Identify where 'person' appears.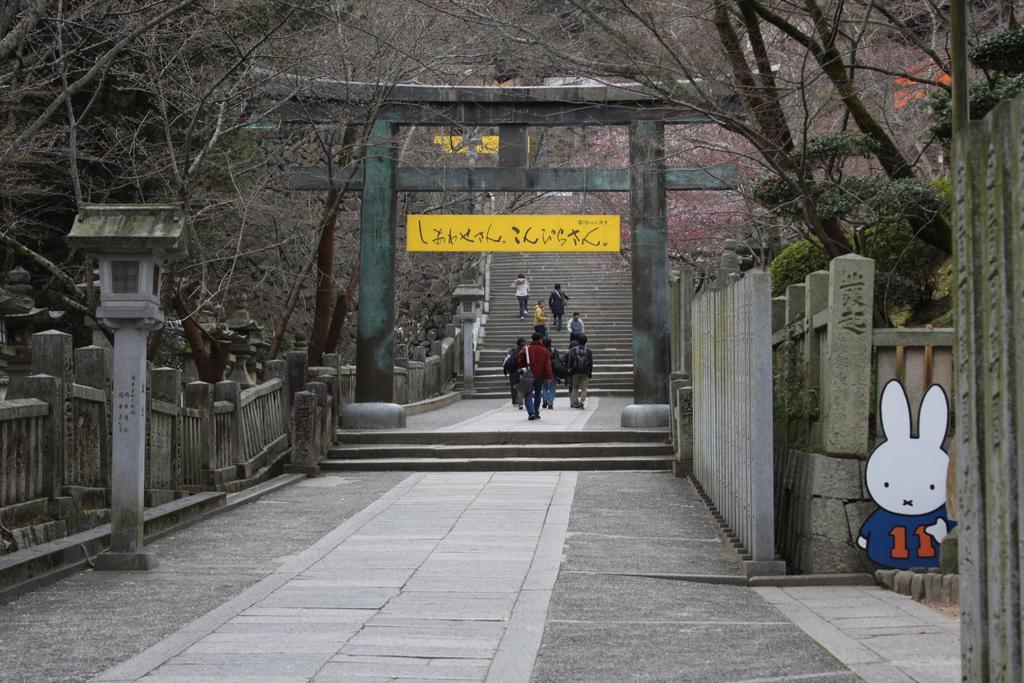
Appears at (left=551, top=283, right=568, bottom=328).
